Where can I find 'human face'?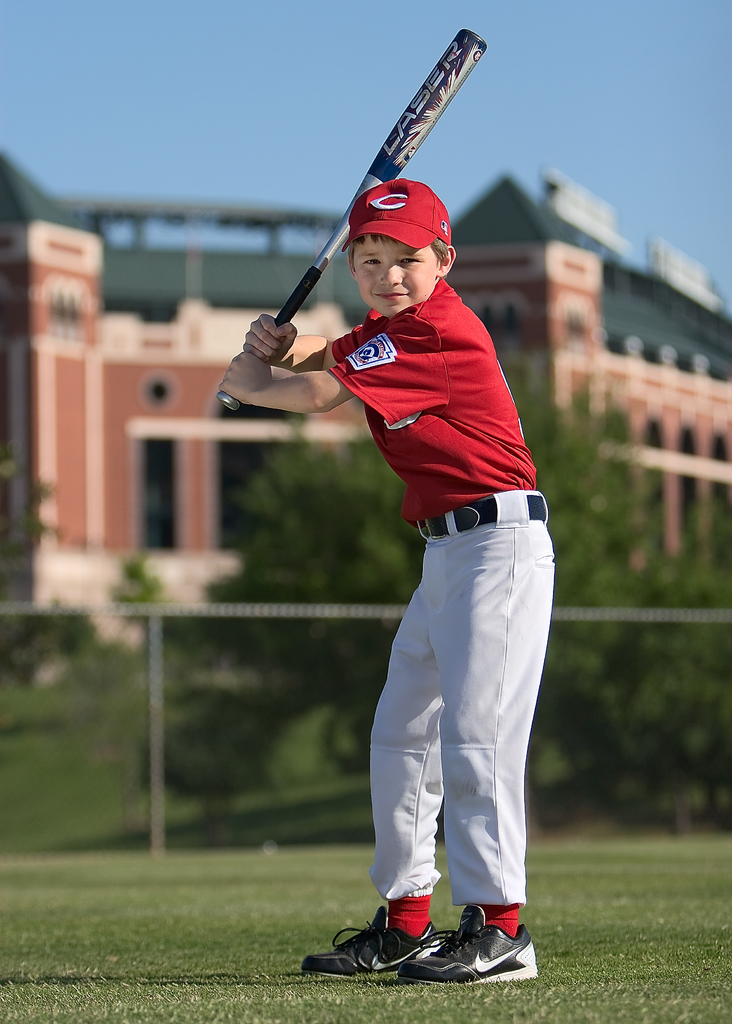
You can find it at l=353, t=234, r=442, b=318.
